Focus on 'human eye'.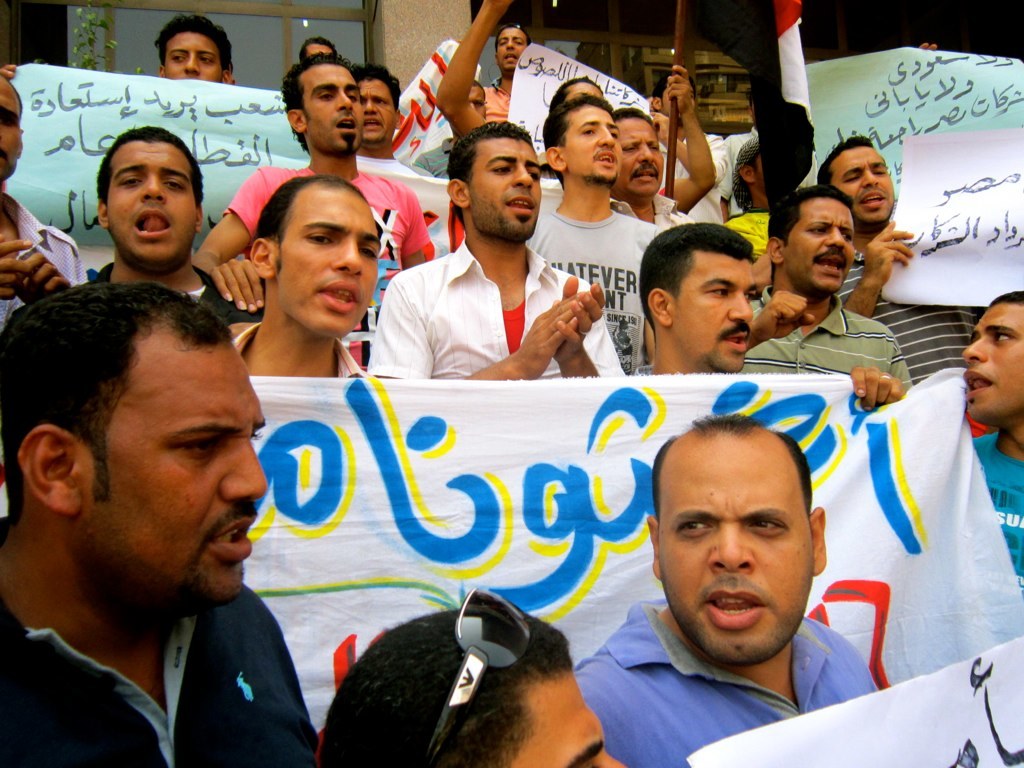
Focused at 748/511/787/535.
